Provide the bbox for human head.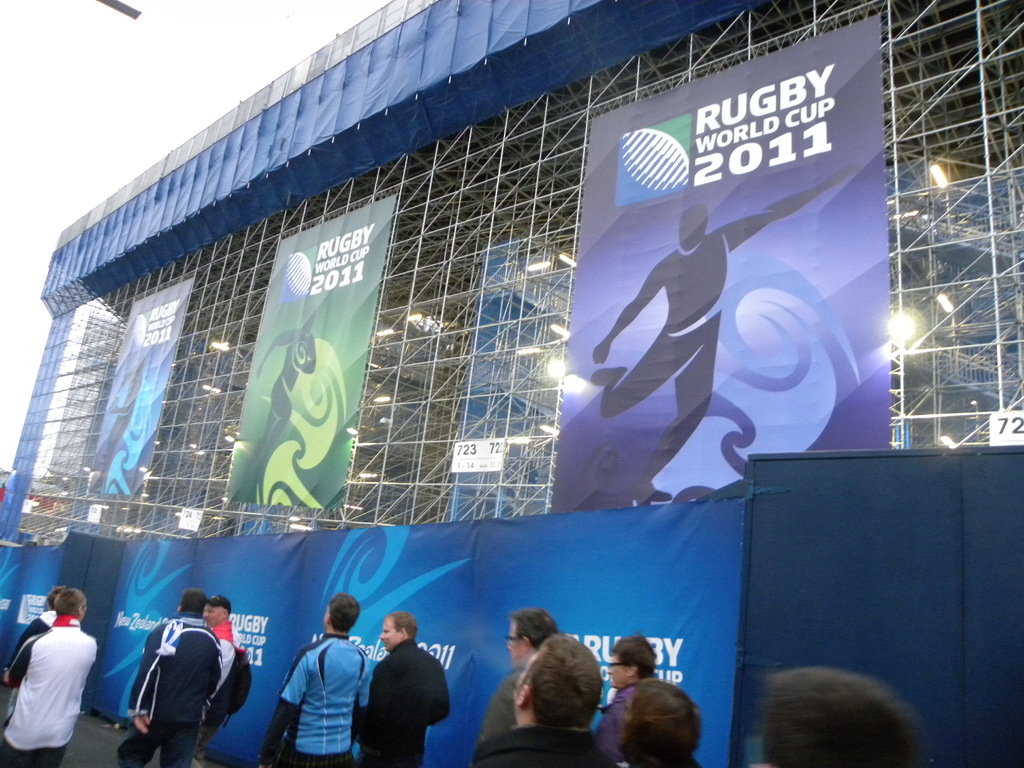
pyautogui.locateOnScreen(49, 582, 65, 611).
